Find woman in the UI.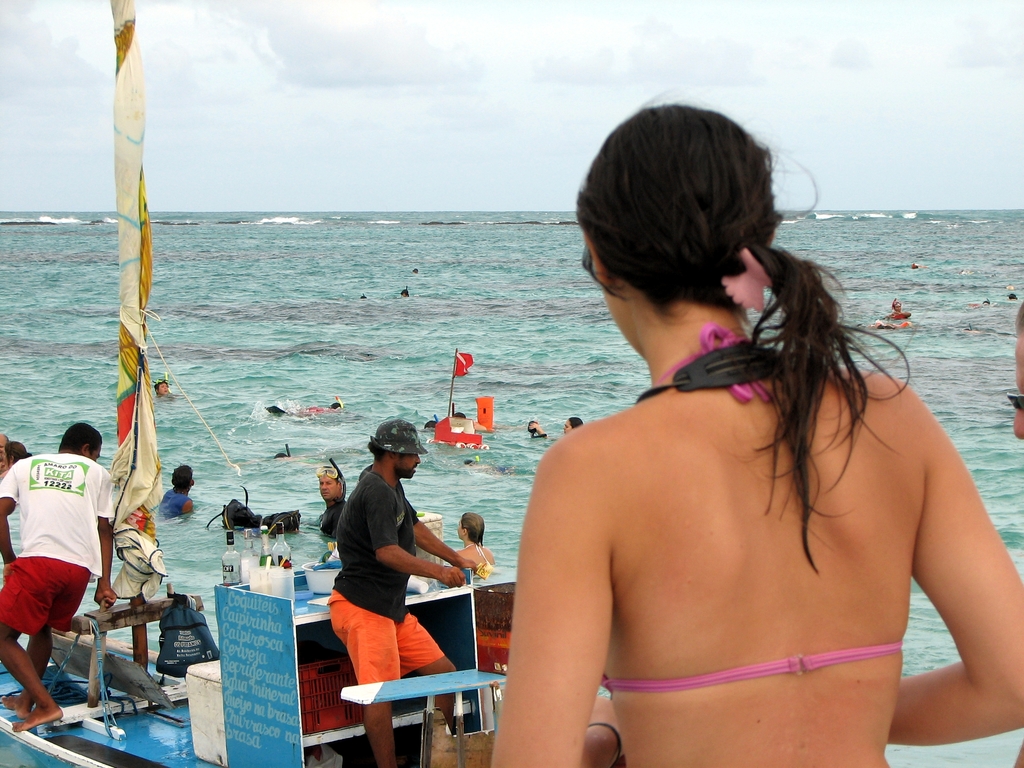
UI element at (x1=562, y1=416, x2=582, y2=433).
